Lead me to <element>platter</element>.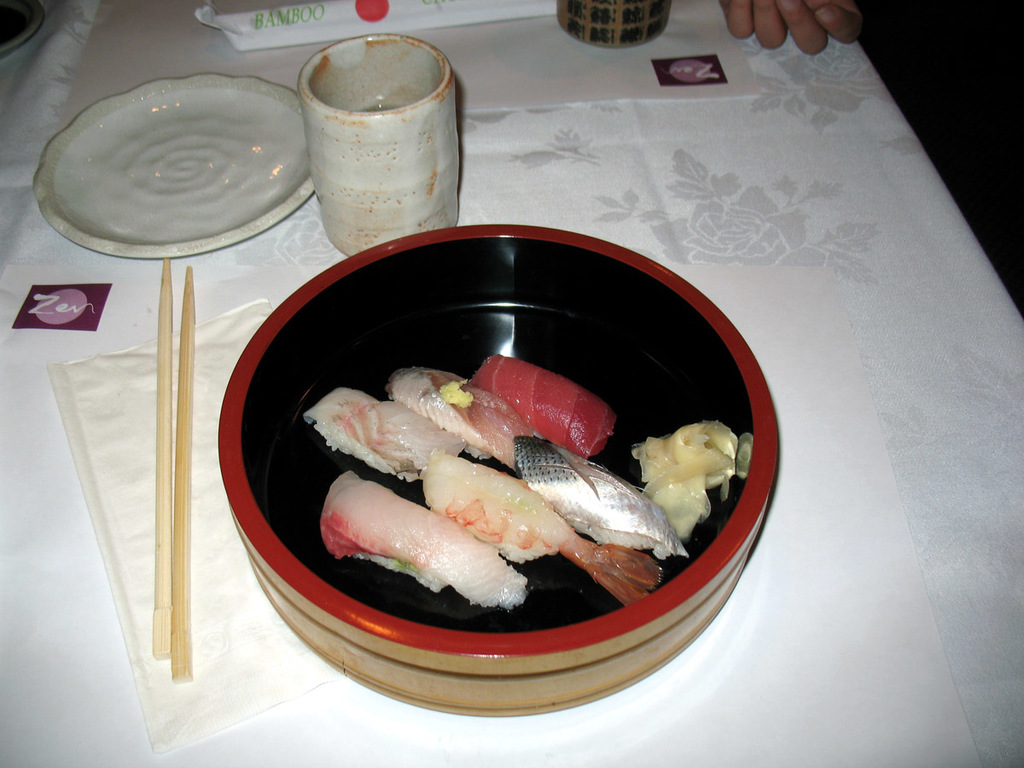
Lead to 36:73:314:259.
